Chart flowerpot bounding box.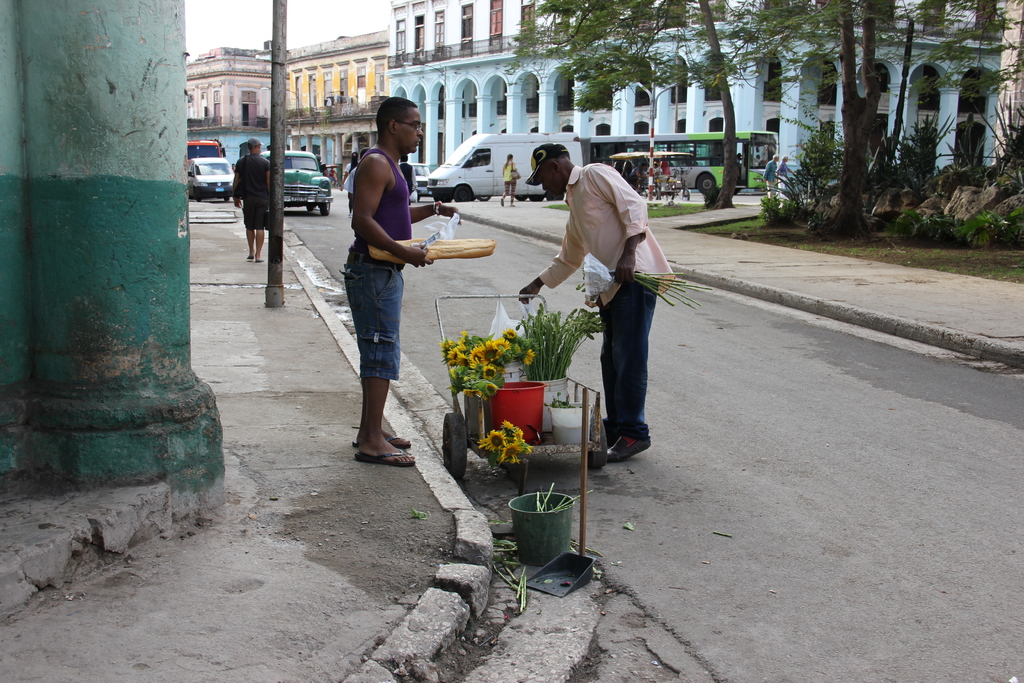
Charted: rect(519, 373, 568, 429).
